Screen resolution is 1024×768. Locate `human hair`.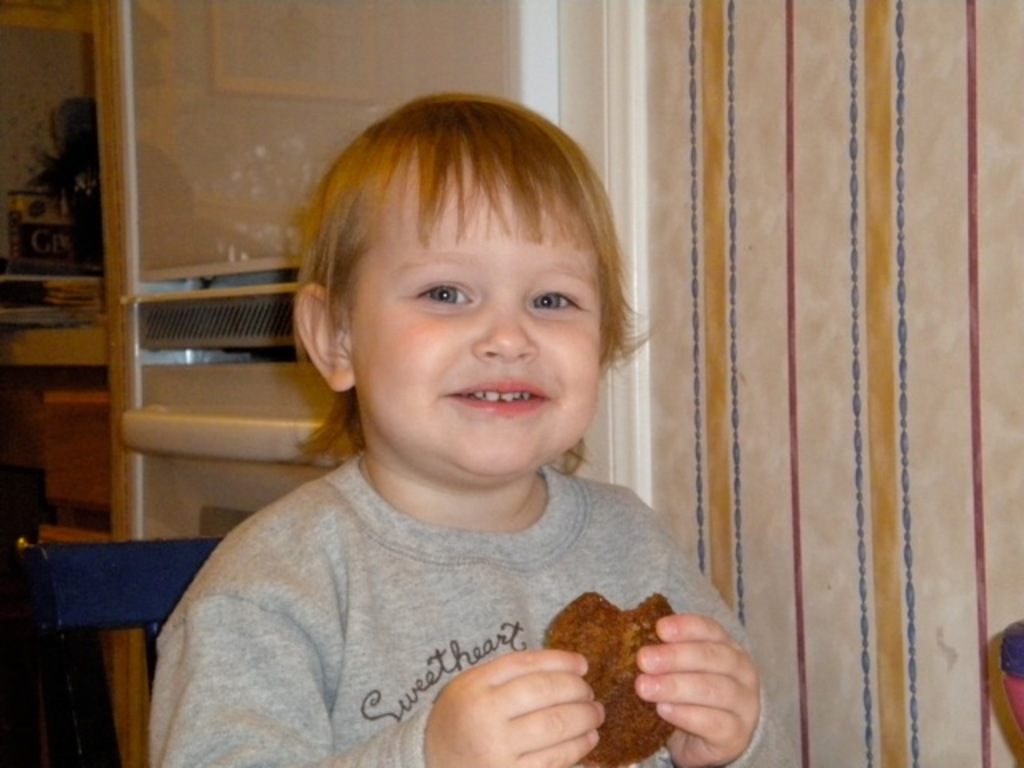
288 88 629 435.
